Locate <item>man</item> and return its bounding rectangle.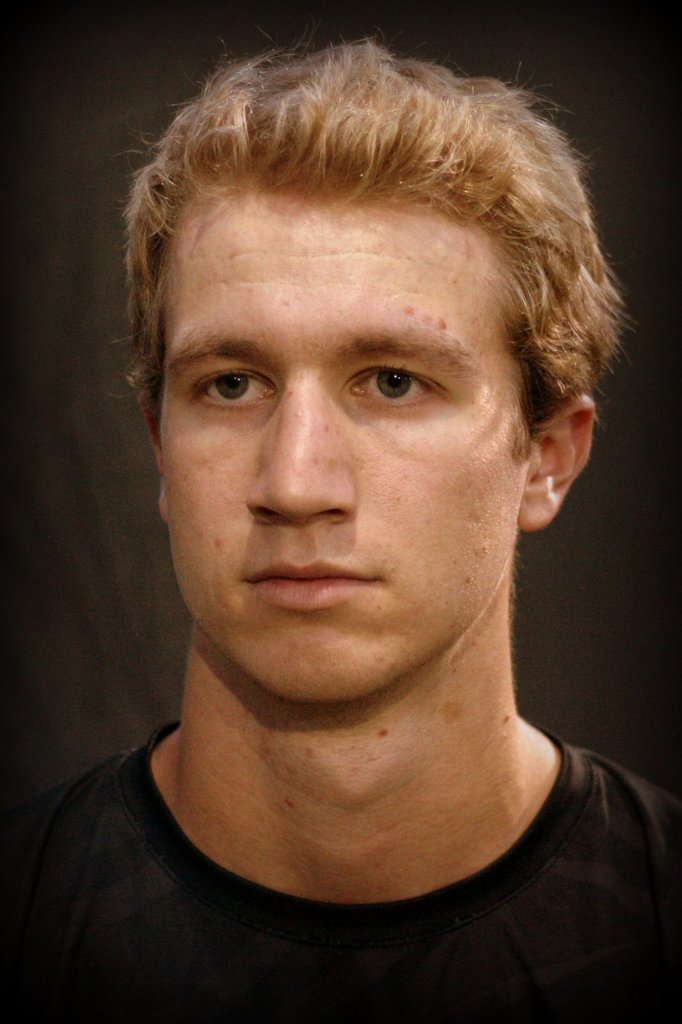
(x1=18, y1=45, x2=681, y2=993).
